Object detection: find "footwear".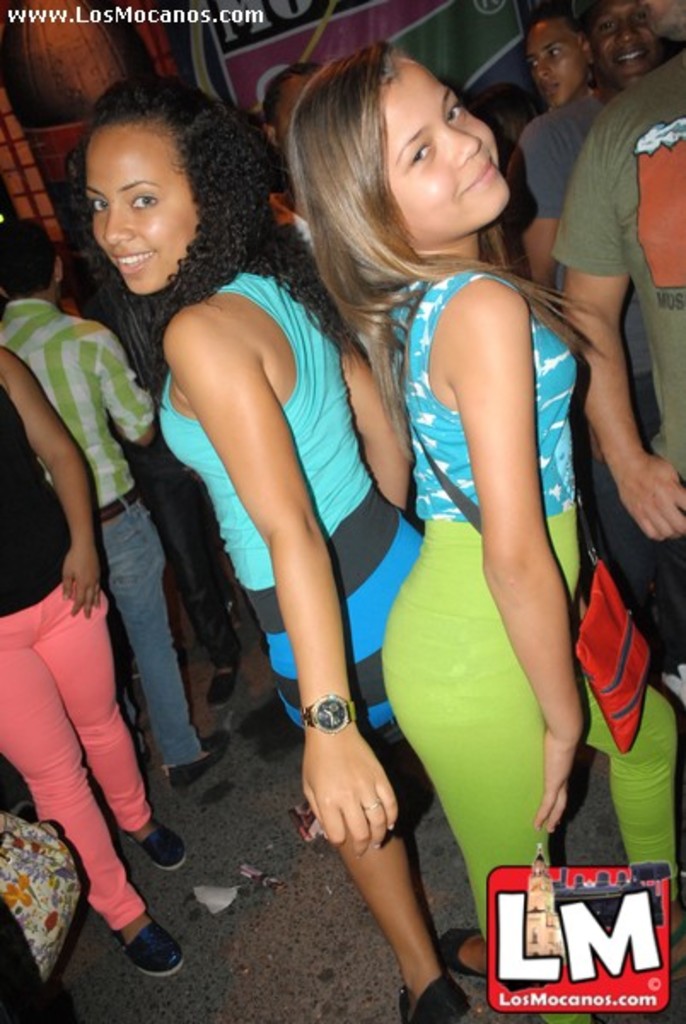
(432, 928, 480, 976).
